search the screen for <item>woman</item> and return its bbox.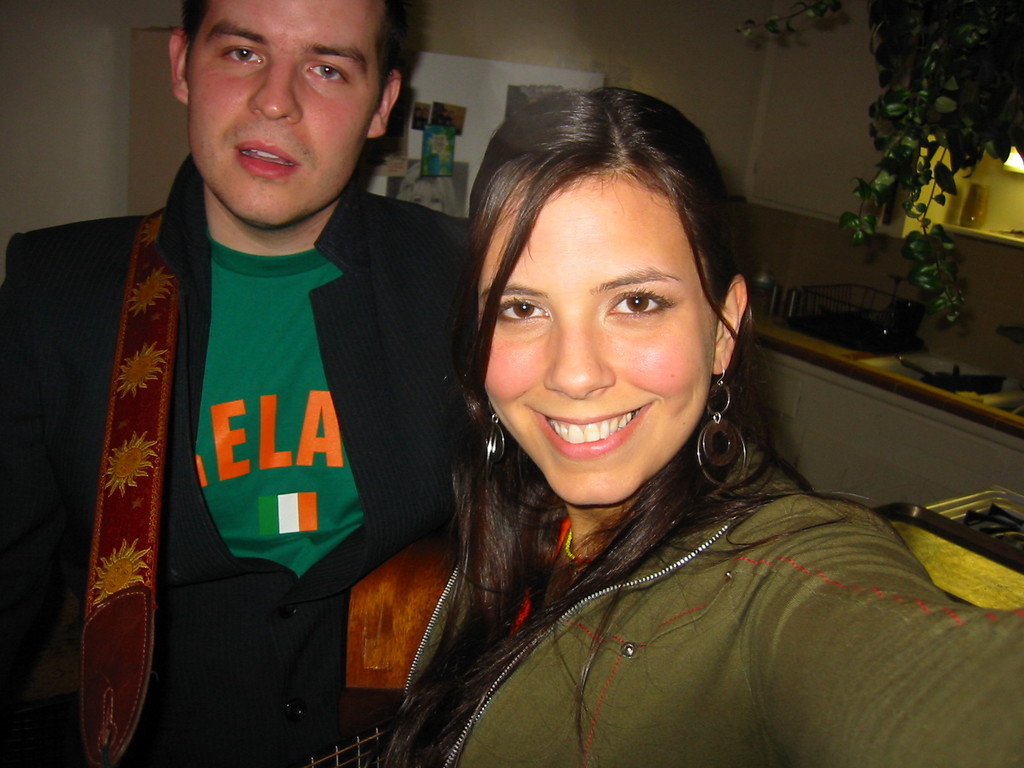
Found: box(338, 84, 951, 758).
